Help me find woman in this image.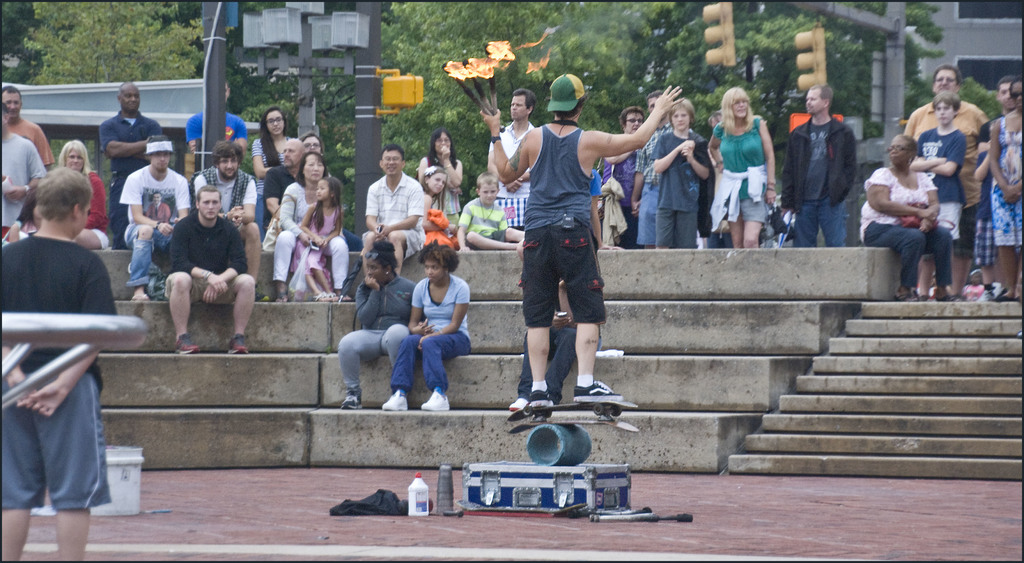
Found it: 416, 129, 461, 219.
